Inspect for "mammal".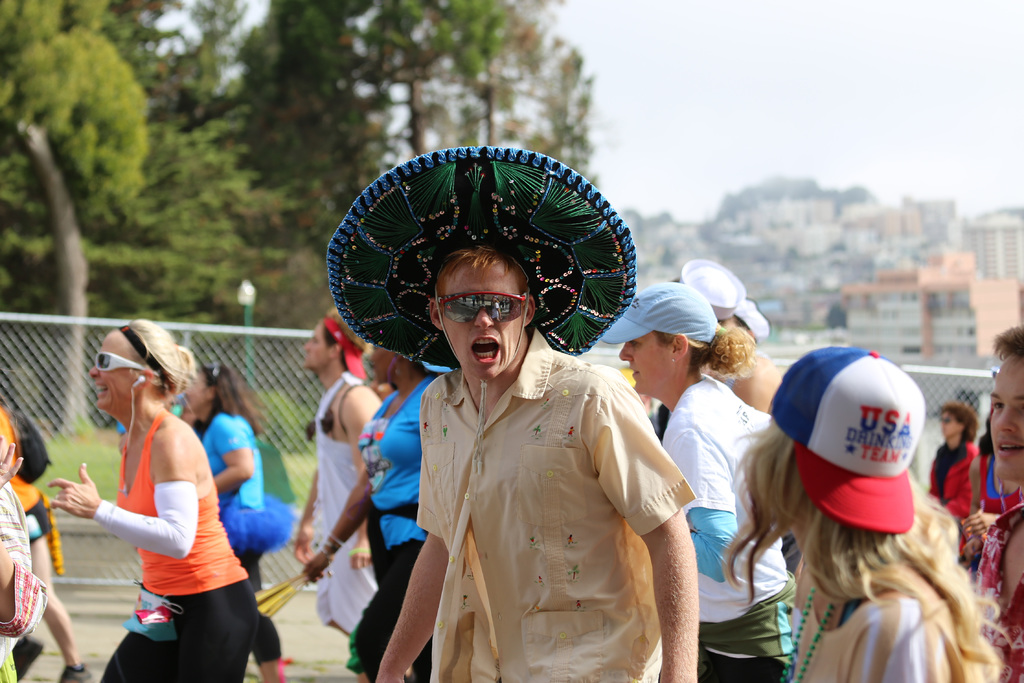
Inspection: {"left": 53, "top": 306, "right": 238, "bottom": 641}.
